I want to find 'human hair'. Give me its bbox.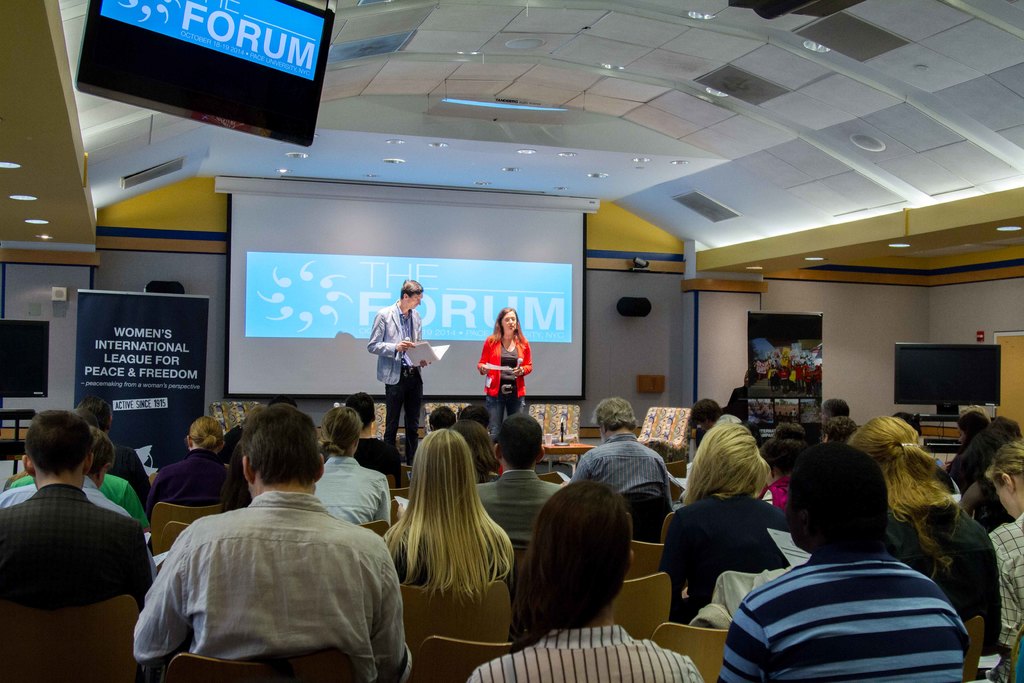
l=589, t=393, r=640, b=431.
